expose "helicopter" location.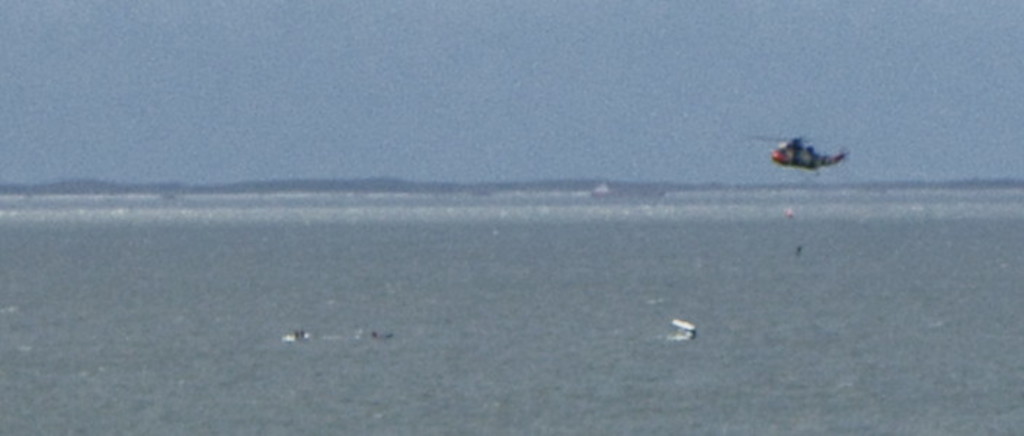
Exposed at <region>758, 119, 855, 170</region>.
